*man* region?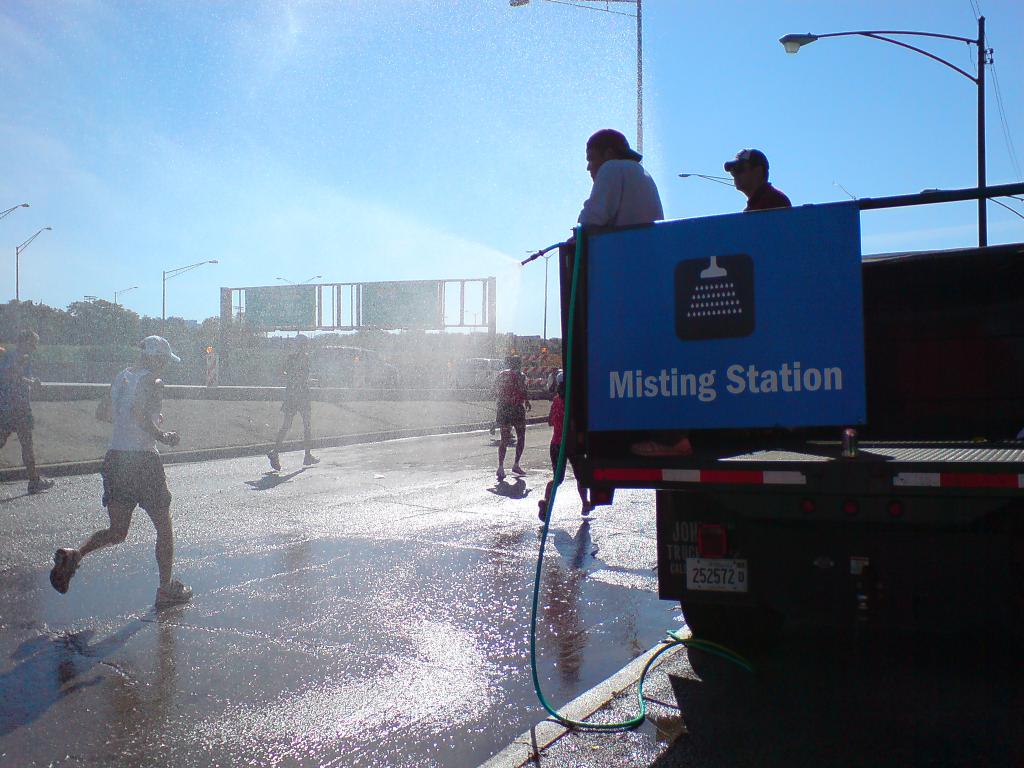
(left=578, top=124, right=668, bottom=233)
